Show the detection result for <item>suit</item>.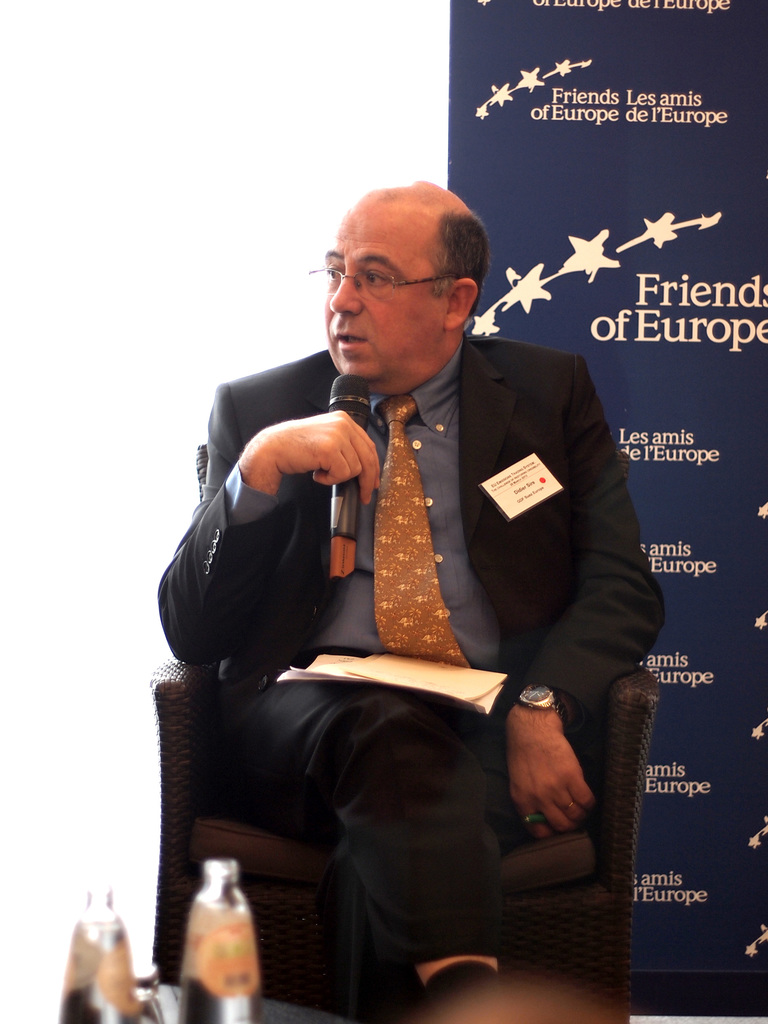
<box>172,226,633,980</box>.
